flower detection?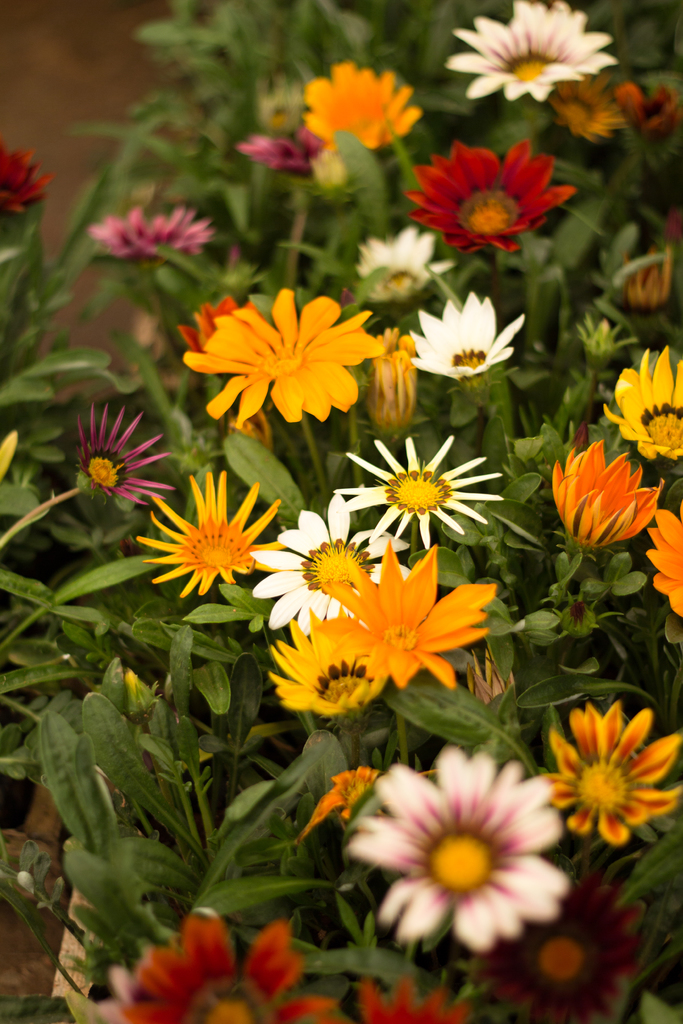
[331,538,500,695]
